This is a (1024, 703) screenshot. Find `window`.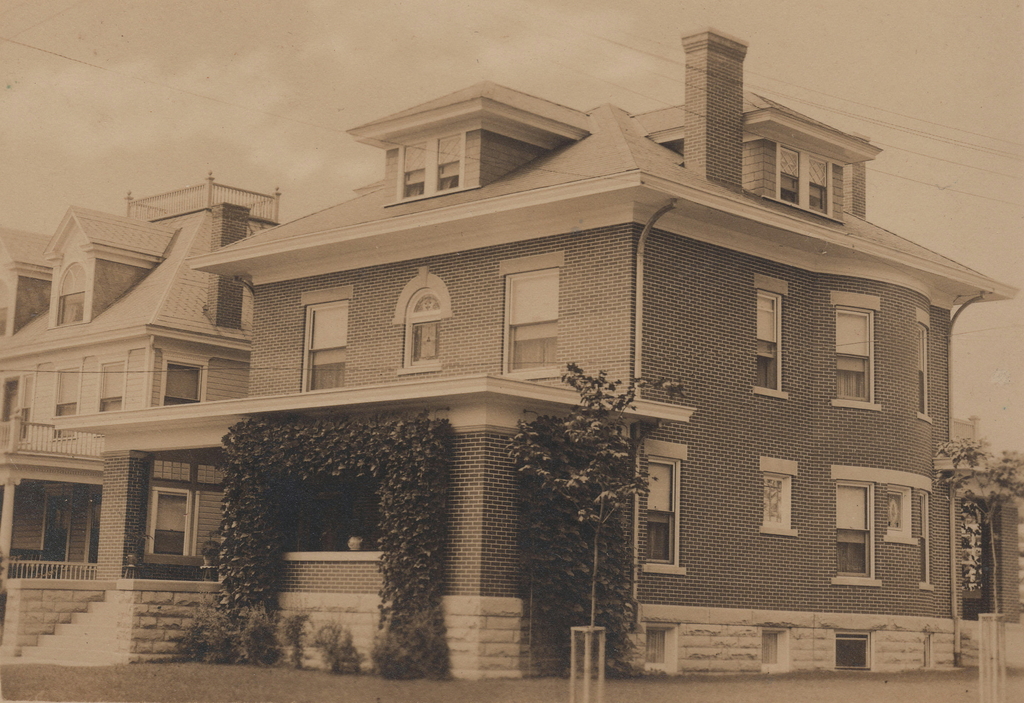
Bounding box: l=301, t=278, r=354, b=393.
